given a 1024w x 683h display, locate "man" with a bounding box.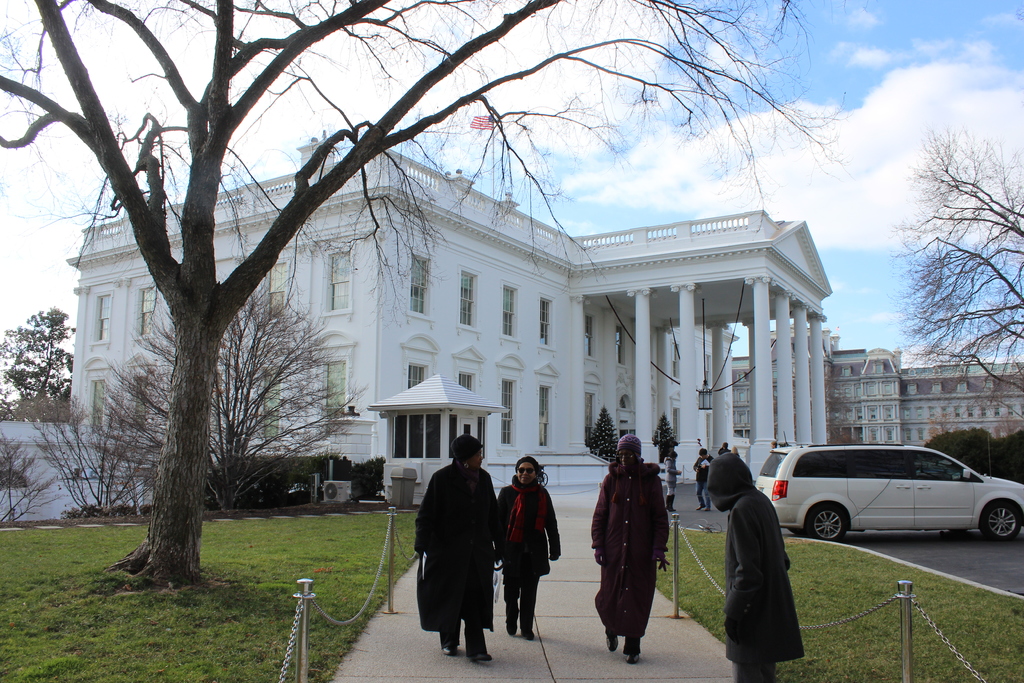
Located: l=587, t=431, r=673, b=666.
